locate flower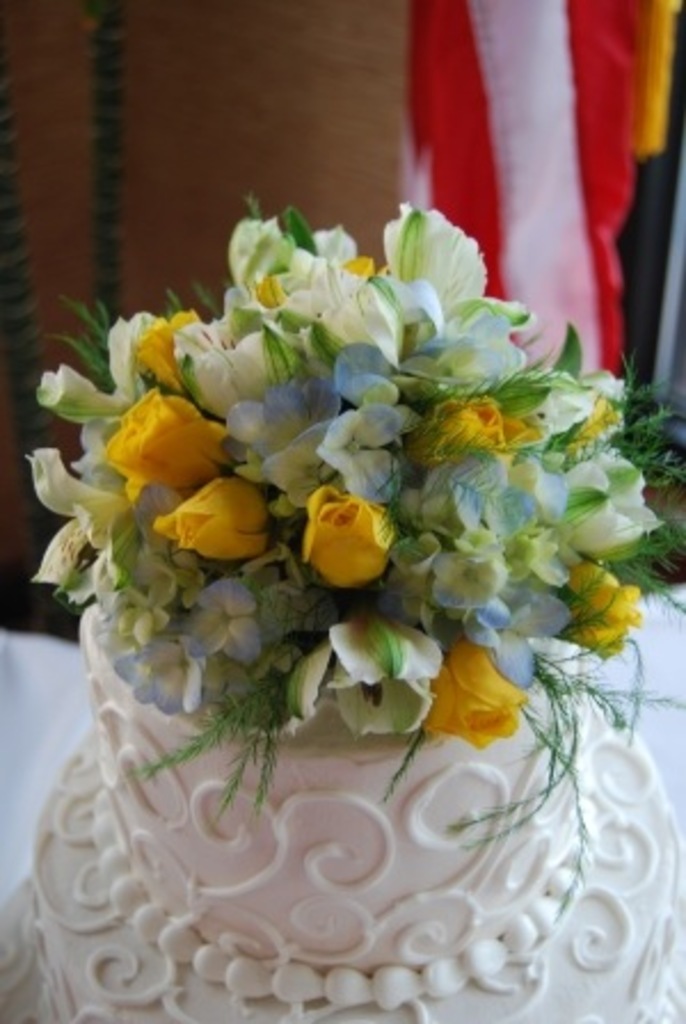
bbox=(288, 482, 393, 585)
